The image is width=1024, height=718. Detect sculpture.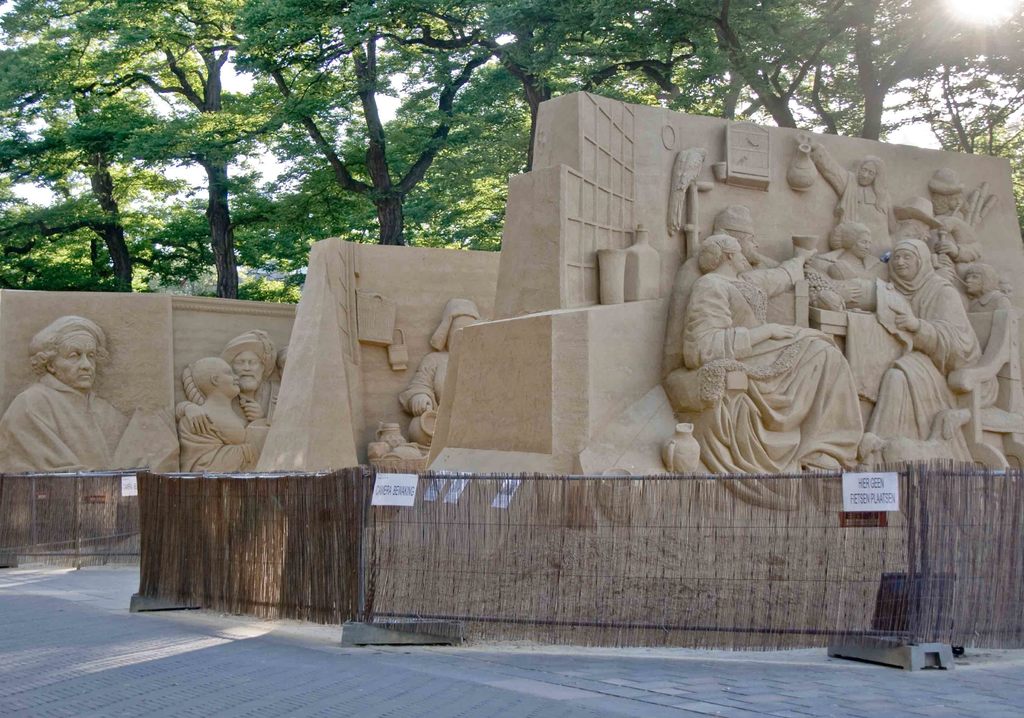
Detection: pyautogui.locateOnScreen(174, 350, 267, 464).
